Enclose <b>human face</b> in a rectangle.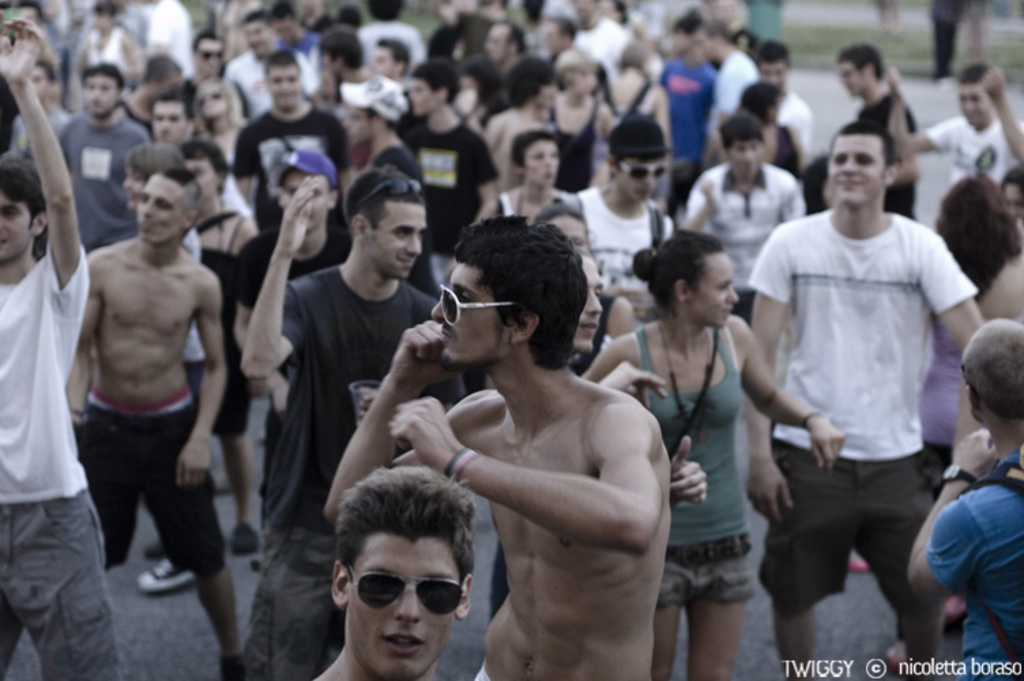
x1=157 y1=101 x2=188 y2=140.
